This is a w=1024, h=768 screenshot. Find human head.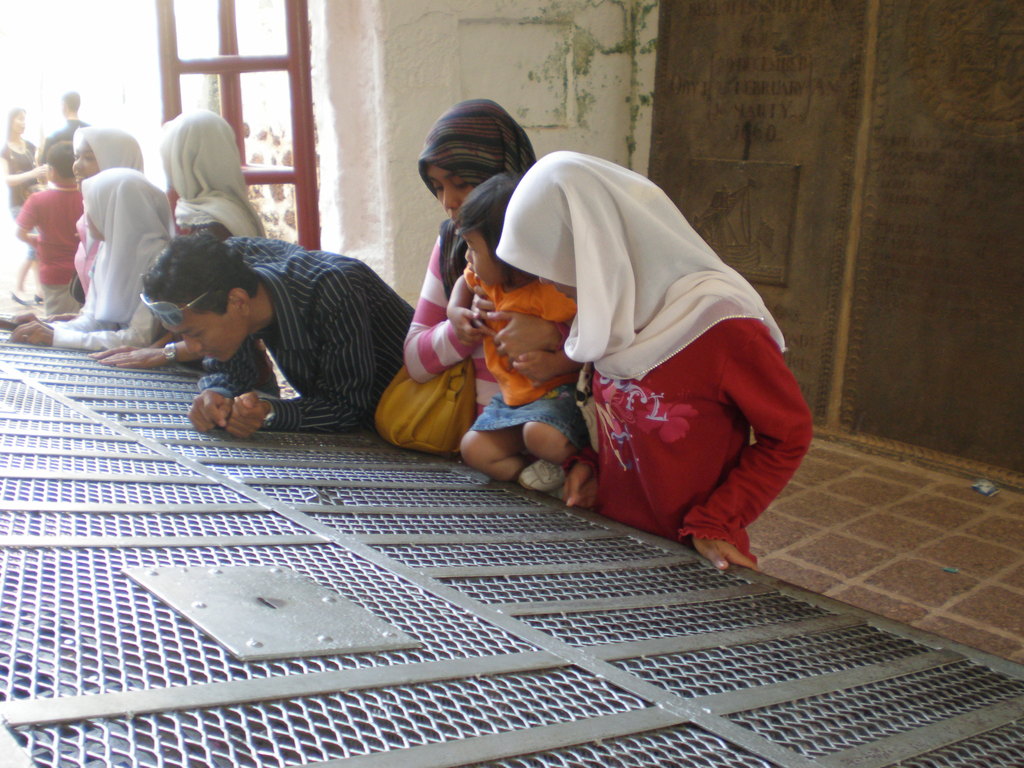
Bounding box: (left=3, top=108, right=25, bottom=138).
